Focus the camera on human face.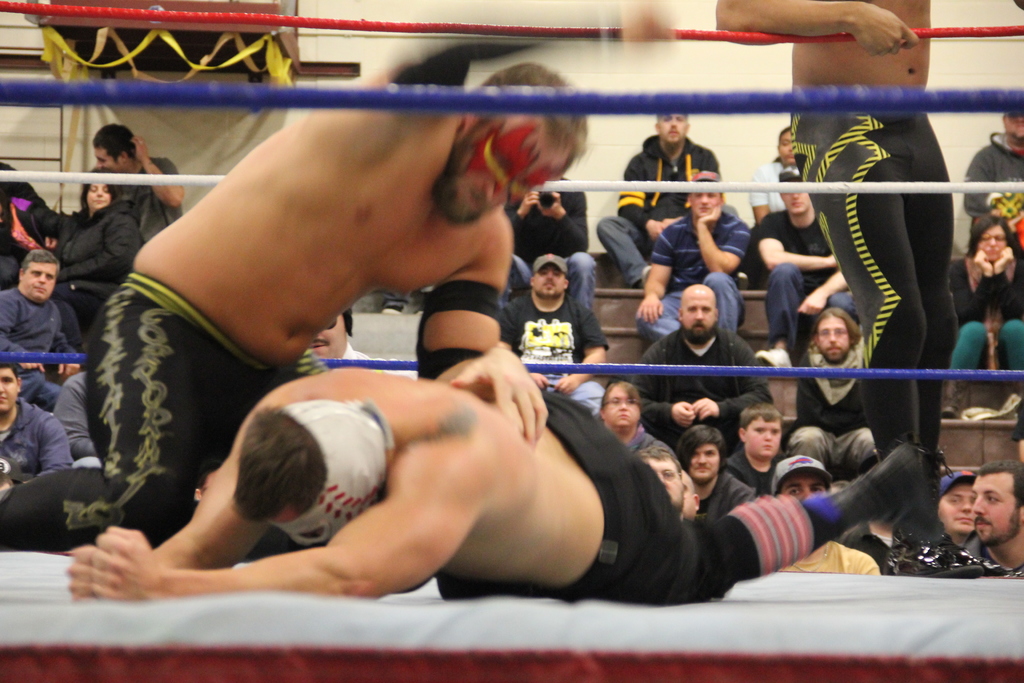
Focus region: 970 478 1016 544.
